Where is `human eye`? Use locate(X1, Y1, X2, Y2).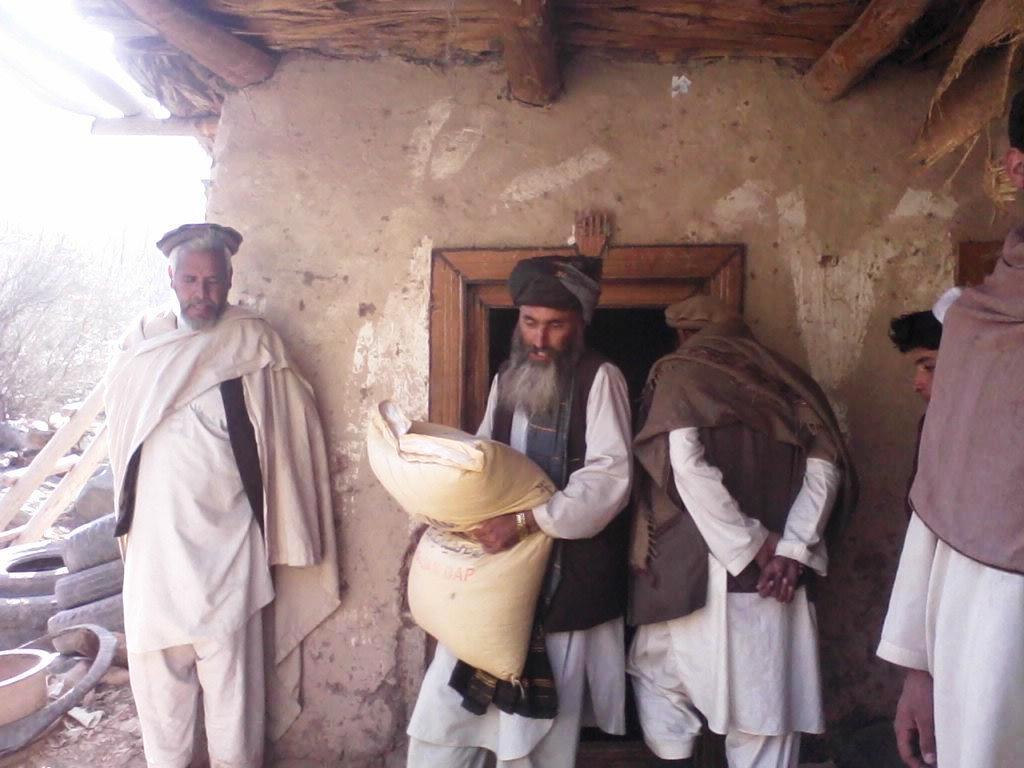
locate(925, 363, 935, 376).
